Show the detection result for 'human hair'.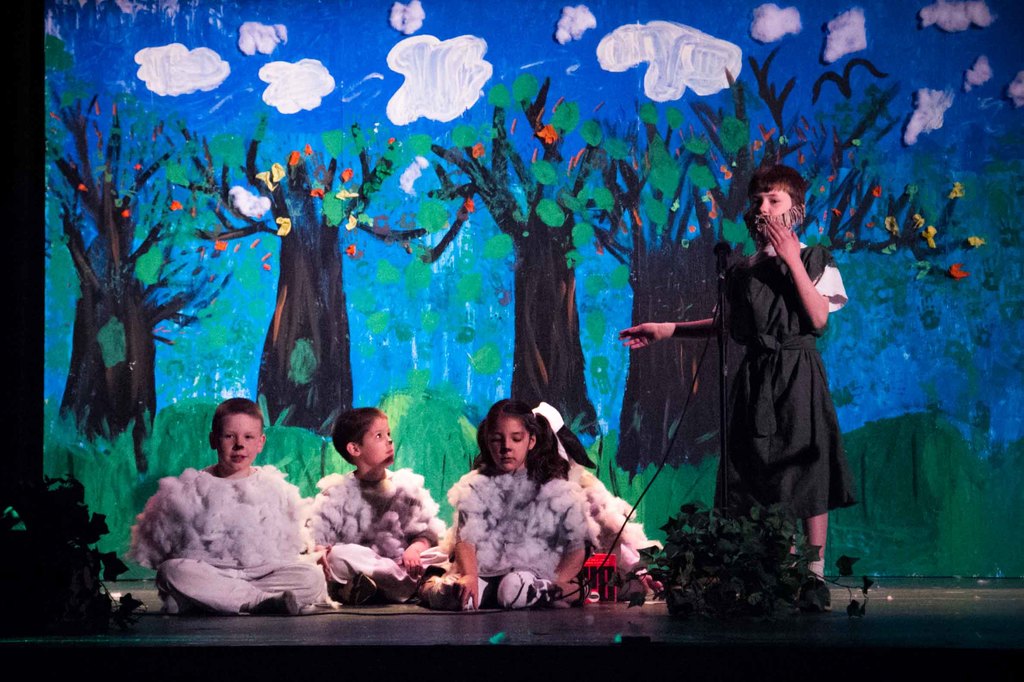
329 407 382 466.
